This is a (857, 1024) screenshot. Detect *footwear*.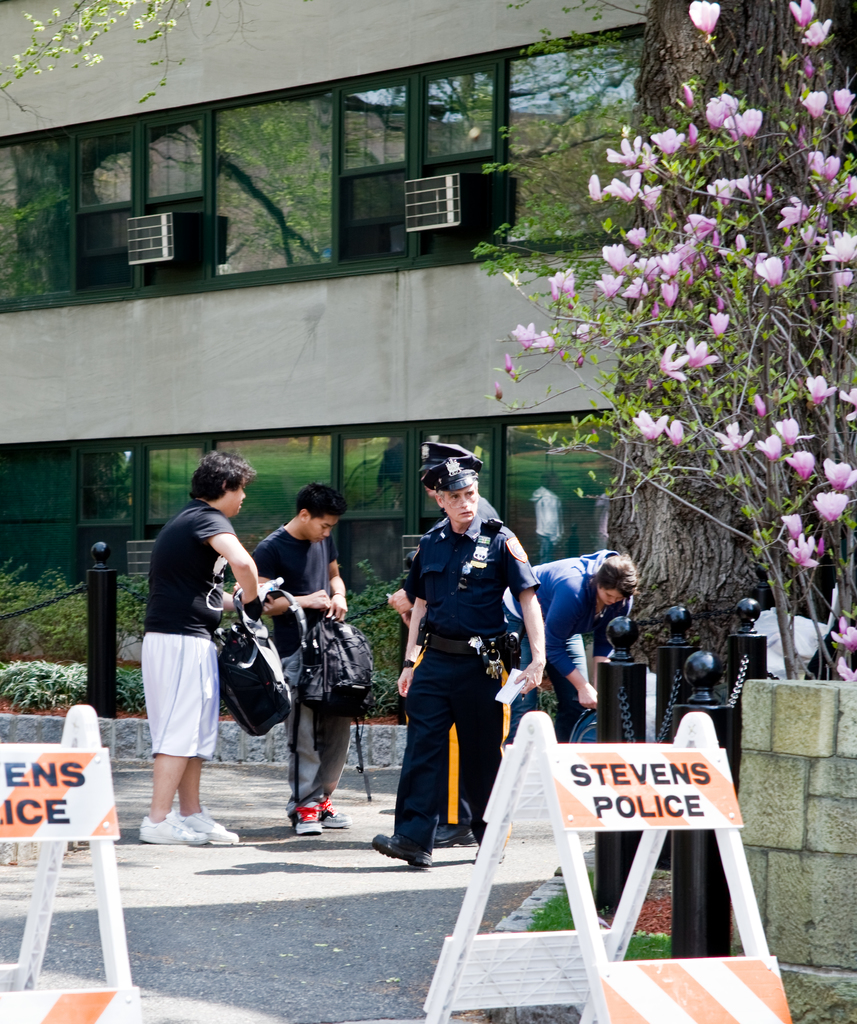
[x1=295, y1=800, x2=323, y2=835].
